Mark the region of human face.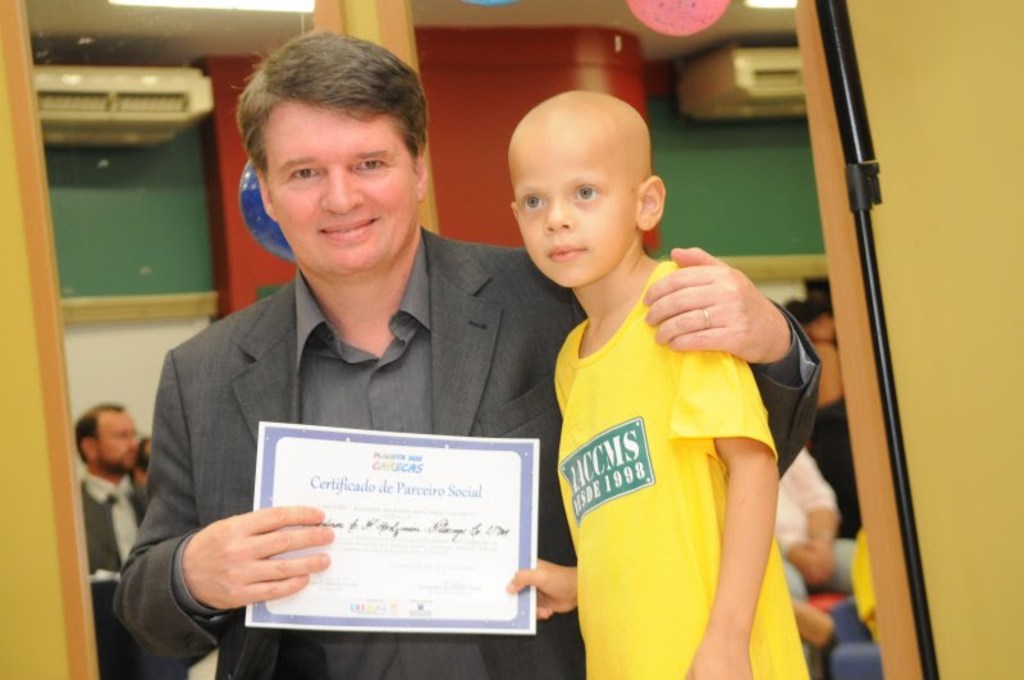
Region: 100 409 142 480.
